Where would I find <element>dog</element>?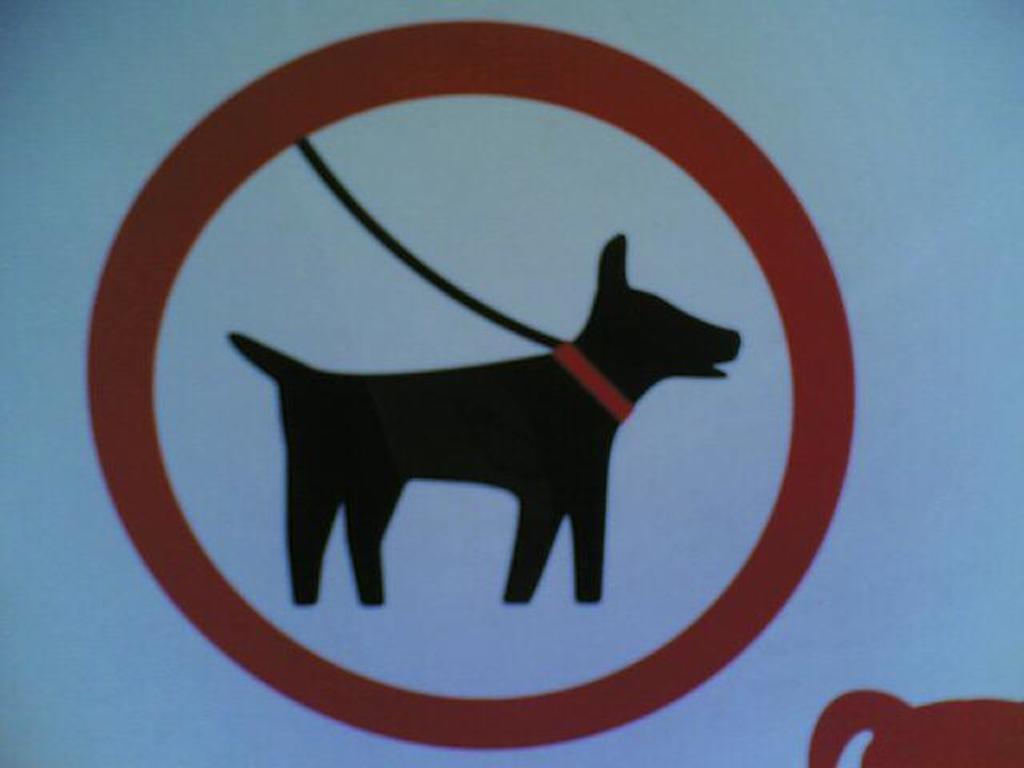
At Rect(237, 229, 746, 608).
